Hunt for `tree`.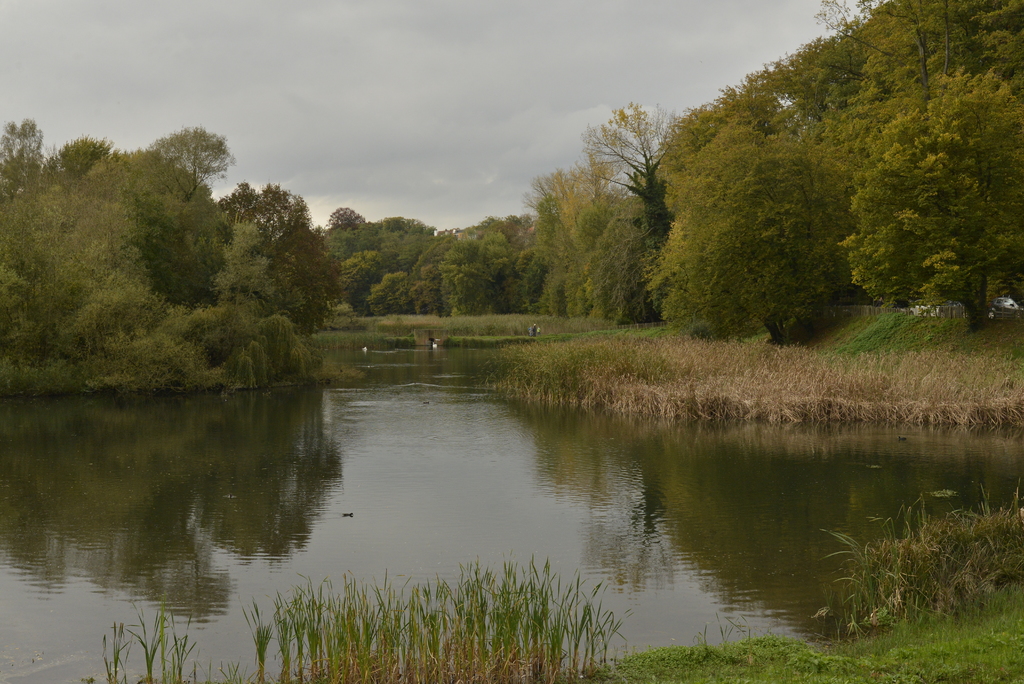
Hunted down at x1=325, y1=244, x2=388, y2=304.
